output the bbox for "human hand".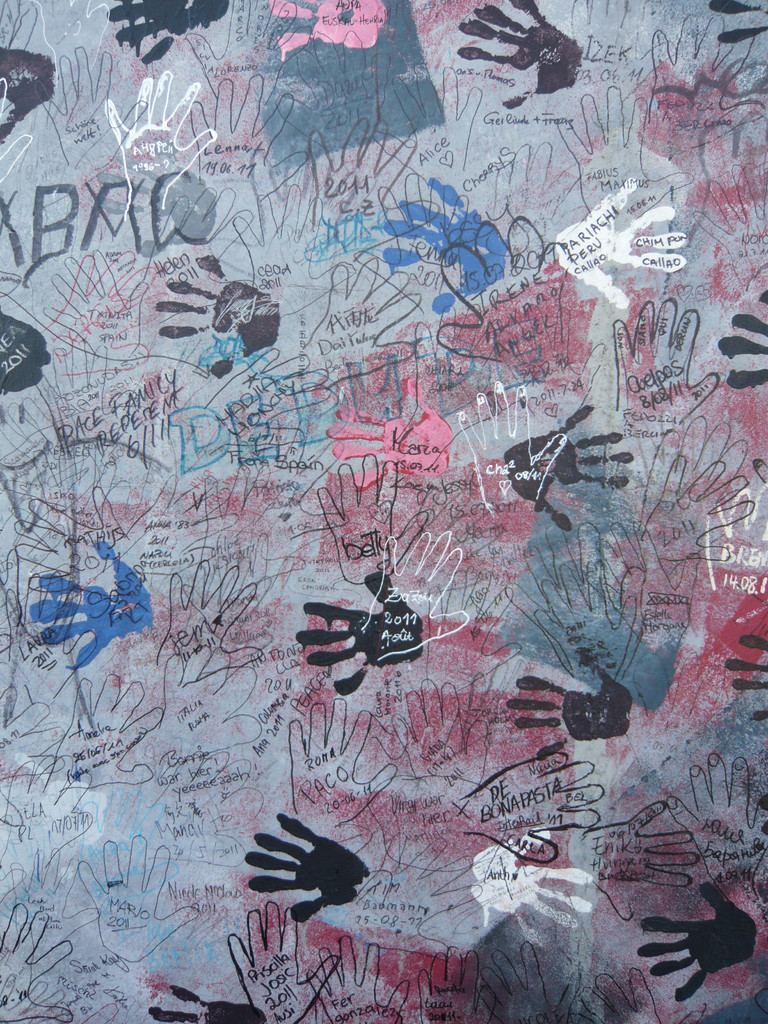
[left=721, top=634, right=767, bottom=722].
